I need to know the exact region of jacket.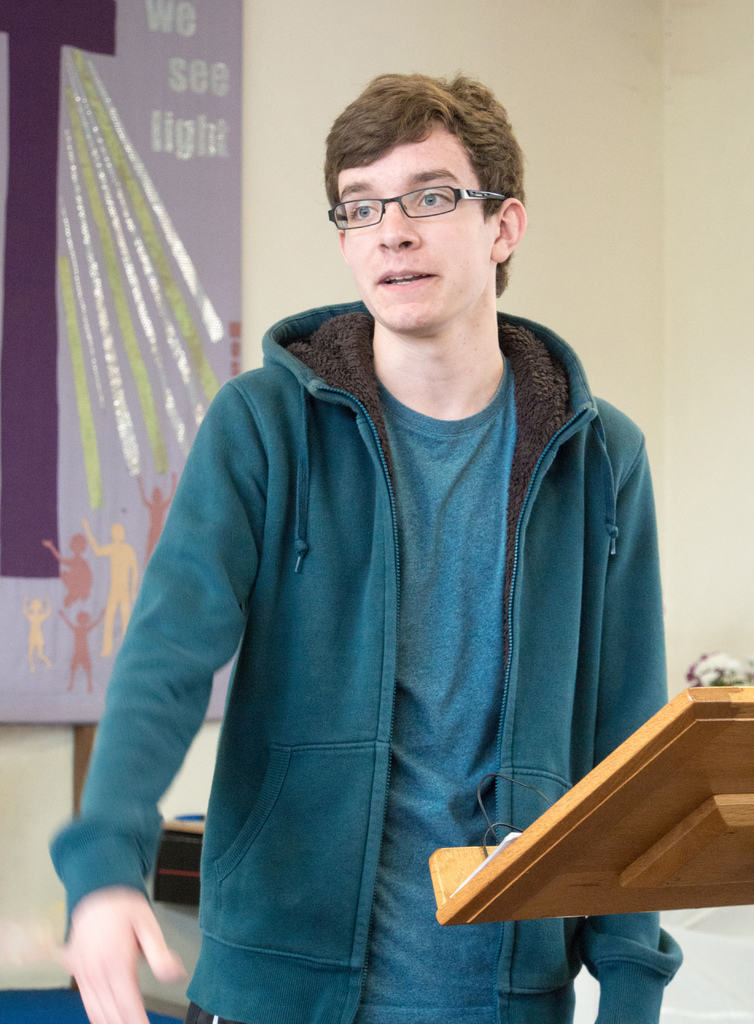
Region: bbox(64, 262, 568, 990).
